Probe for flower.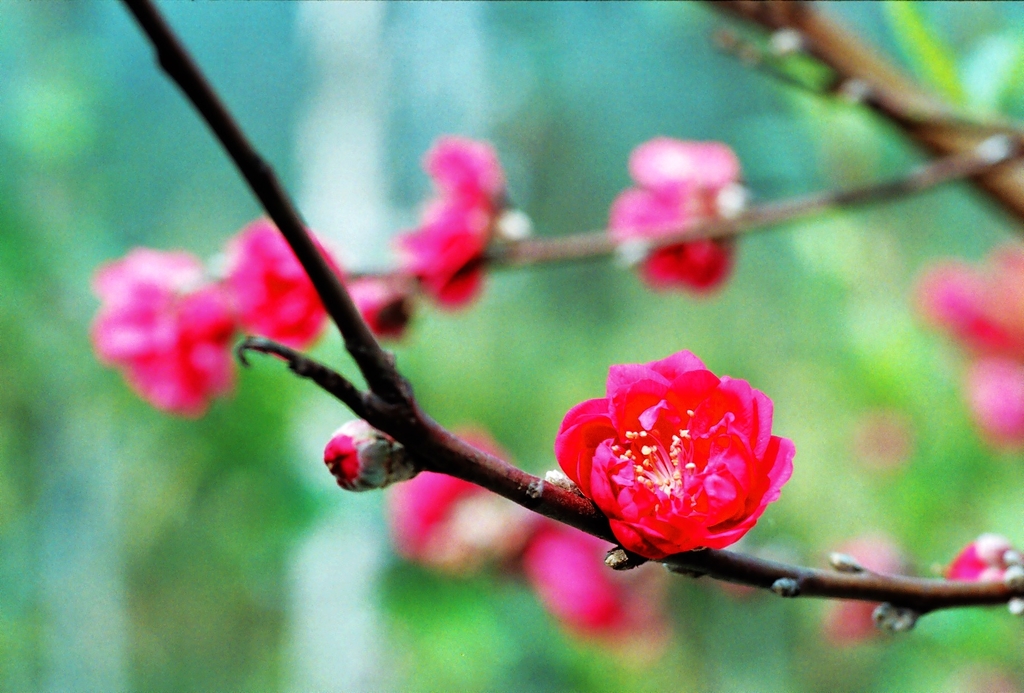
Probe result: l=593, t=134, r=735, b=300.
